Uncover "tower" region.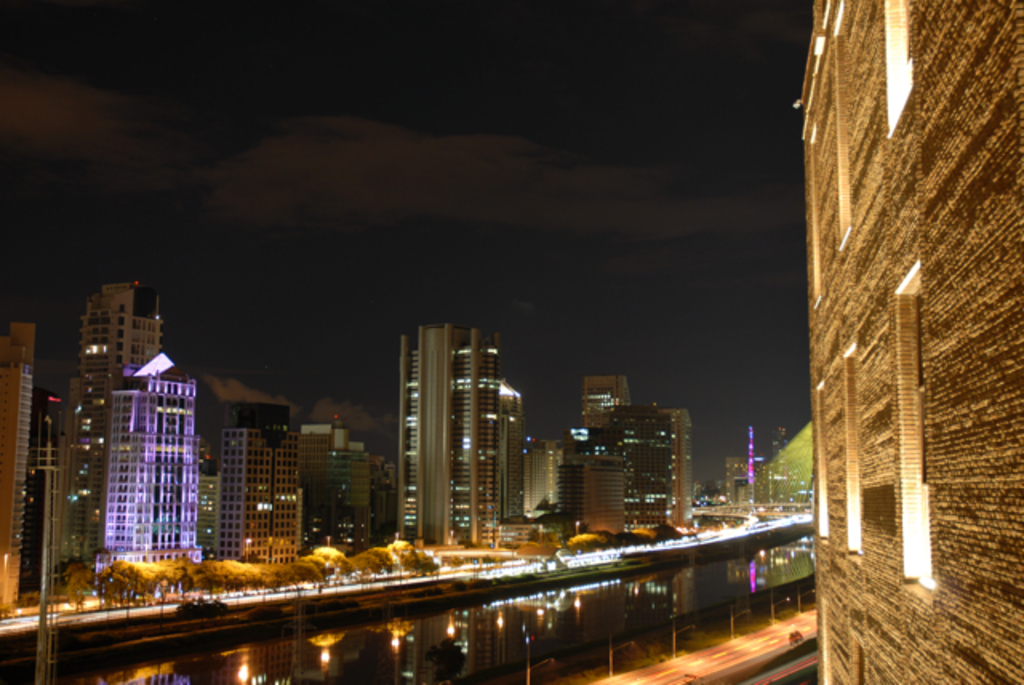
Uncovered: Rect(62, 282, 162, 559).
